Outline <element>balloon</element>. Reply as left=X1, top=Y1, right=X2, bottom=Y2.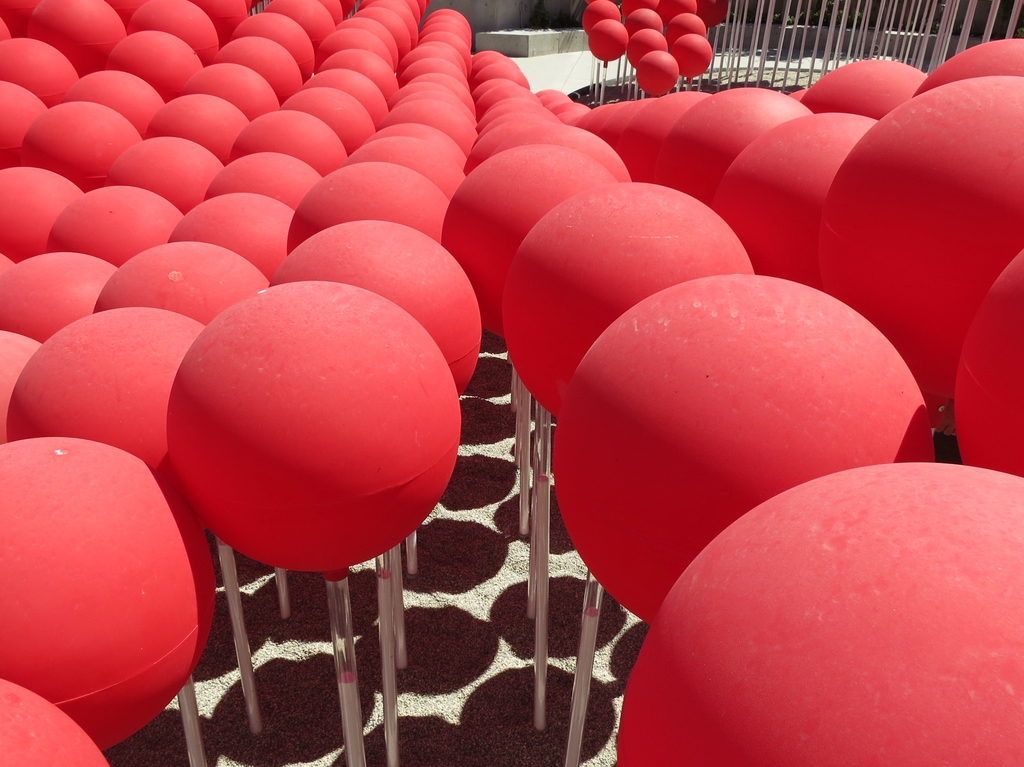
left=534, top=88, right=568, bottom=96.
